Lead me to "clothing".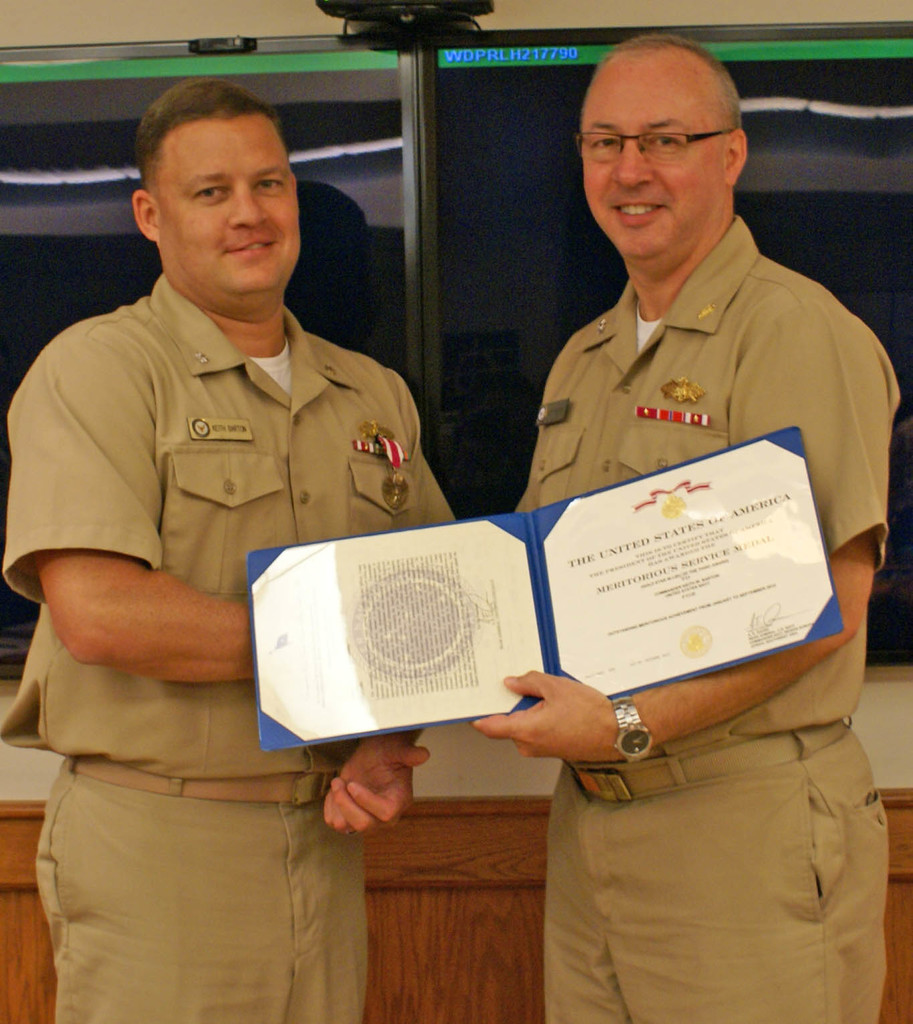
Lead to (0,268,460,1023).
